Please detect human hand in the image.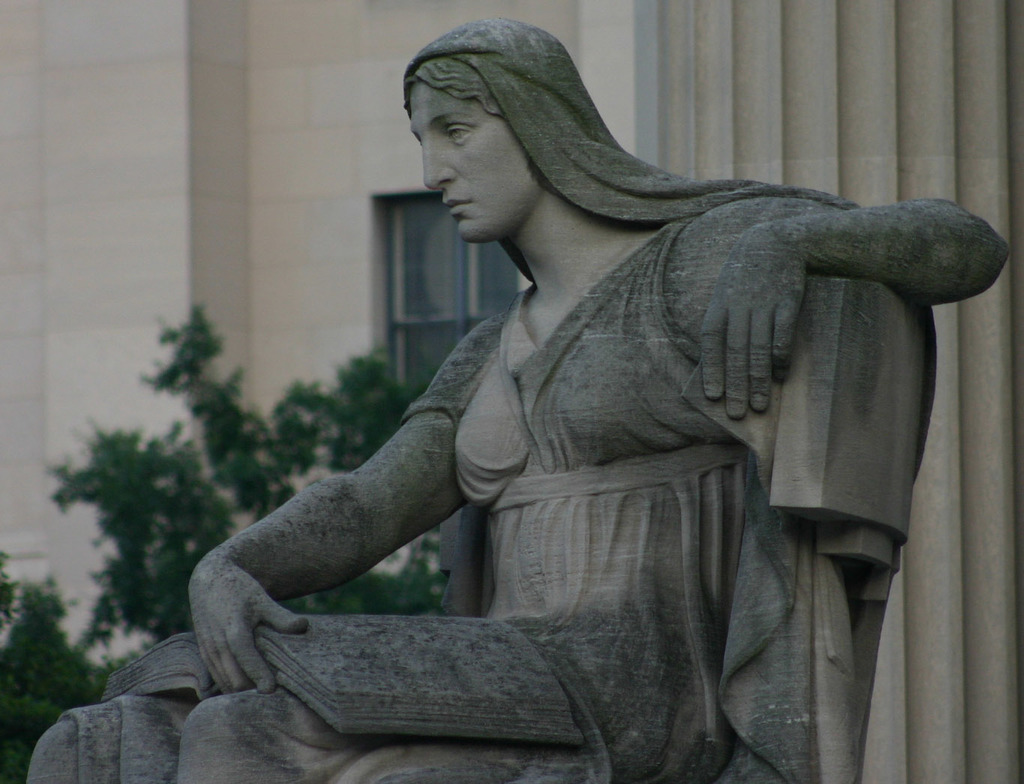
699,235,807,419.
